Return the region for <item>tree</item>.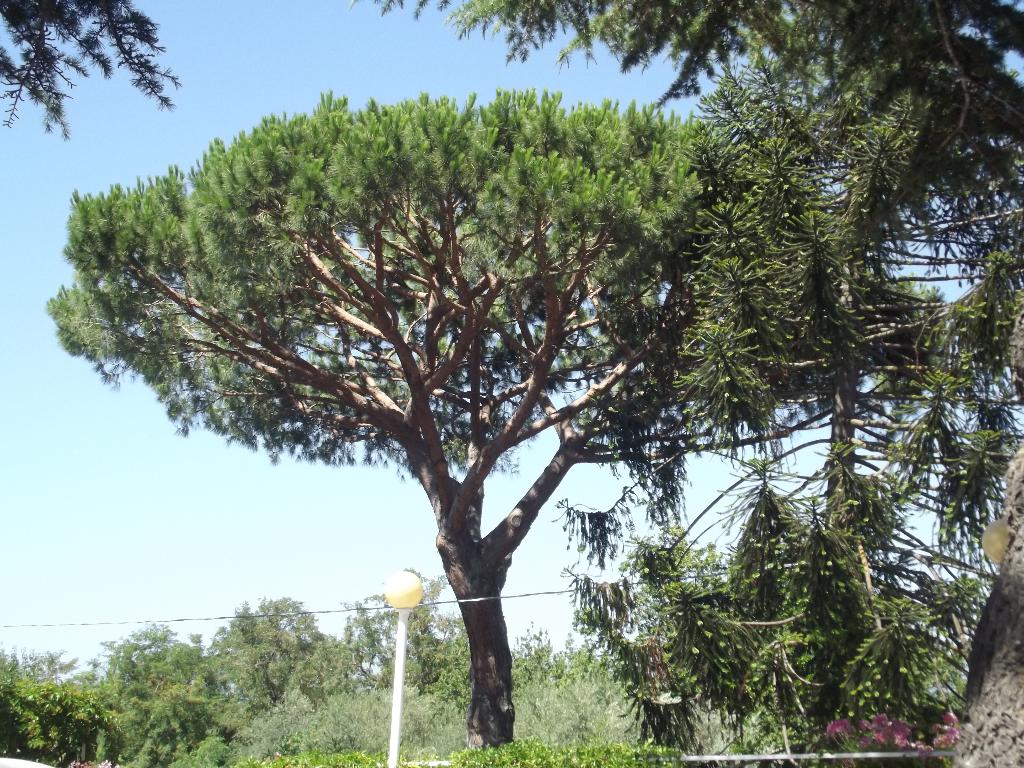
[49, 87, 763, 754].
